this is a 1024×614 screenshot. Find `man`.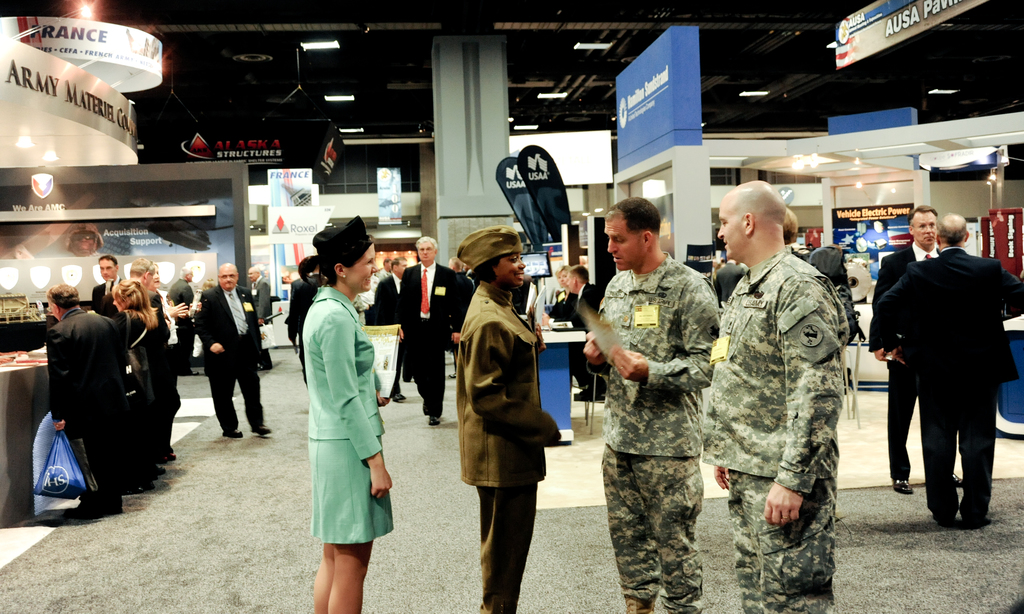
Bounding box: x1=90, y1=254, x2=172, y2=481.
